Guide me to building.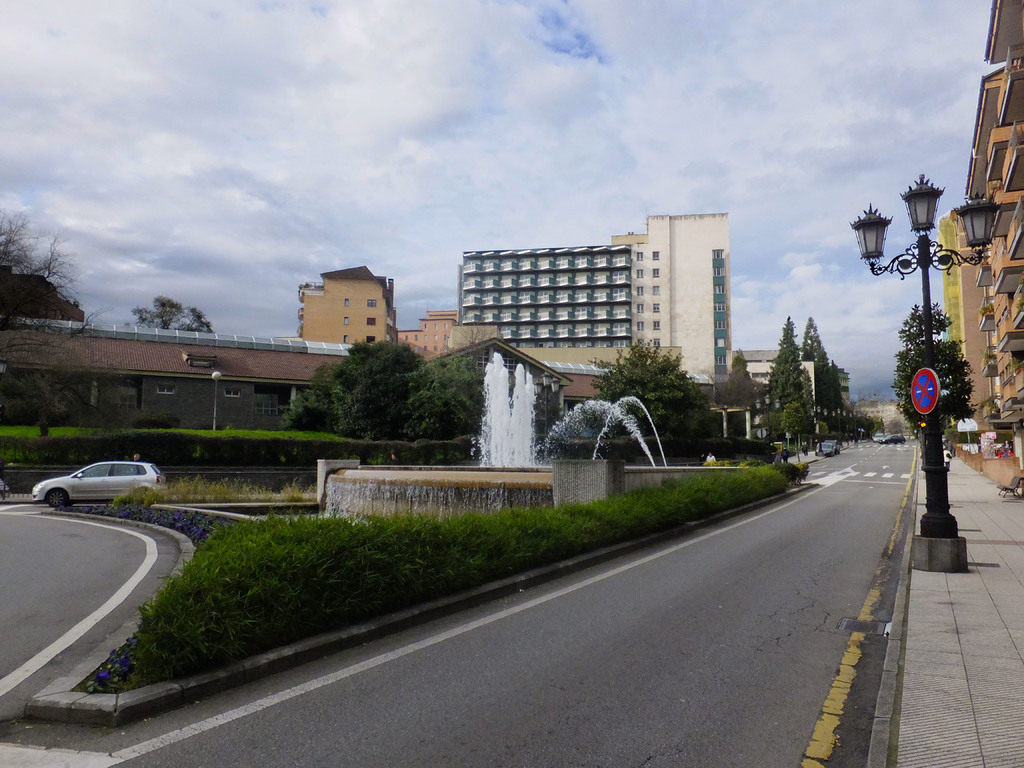
Guidance: crop(300, 269, 395, 348).
